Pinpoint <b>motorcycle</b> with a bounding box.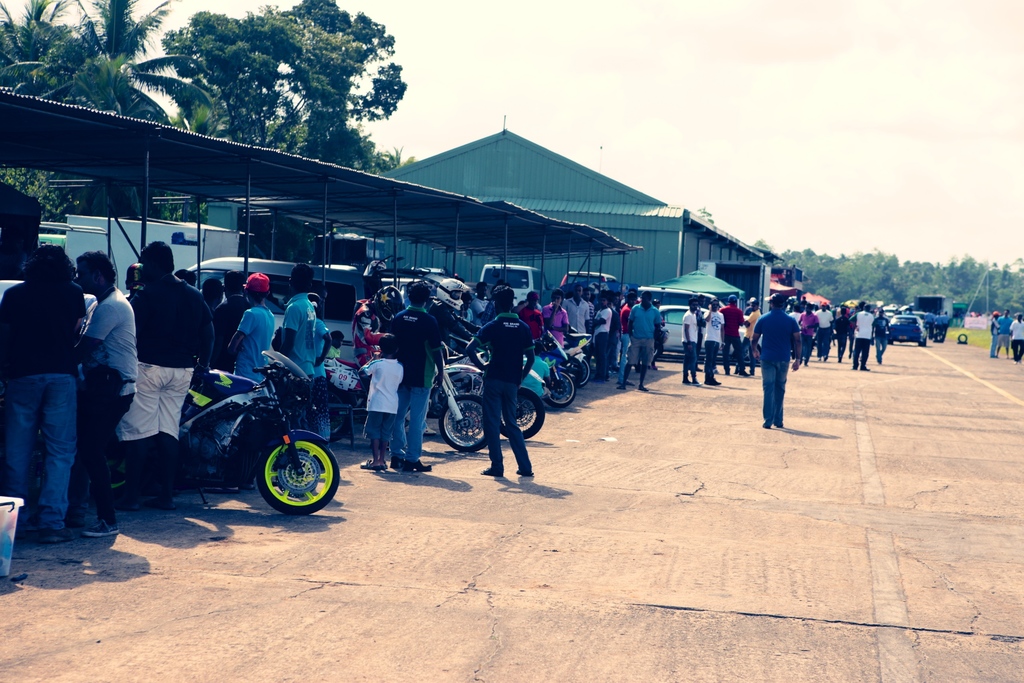
box(321, 350, 489, 447).
